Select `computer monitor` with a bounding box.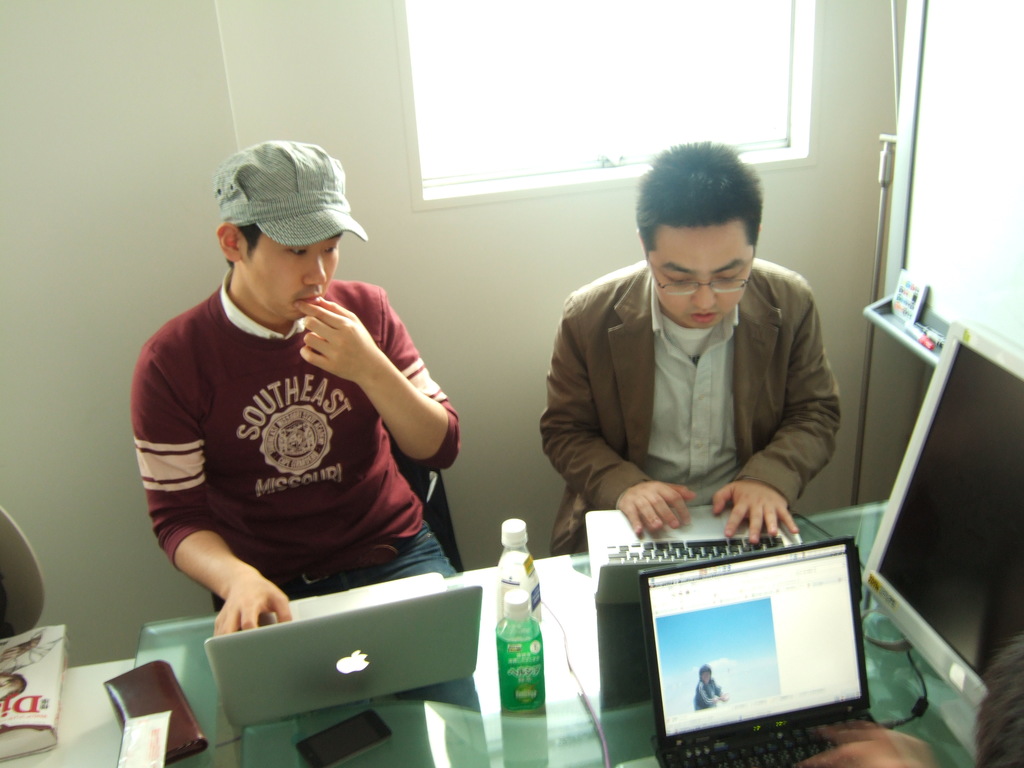
left=637, top=537, right=876, bottom=767.
